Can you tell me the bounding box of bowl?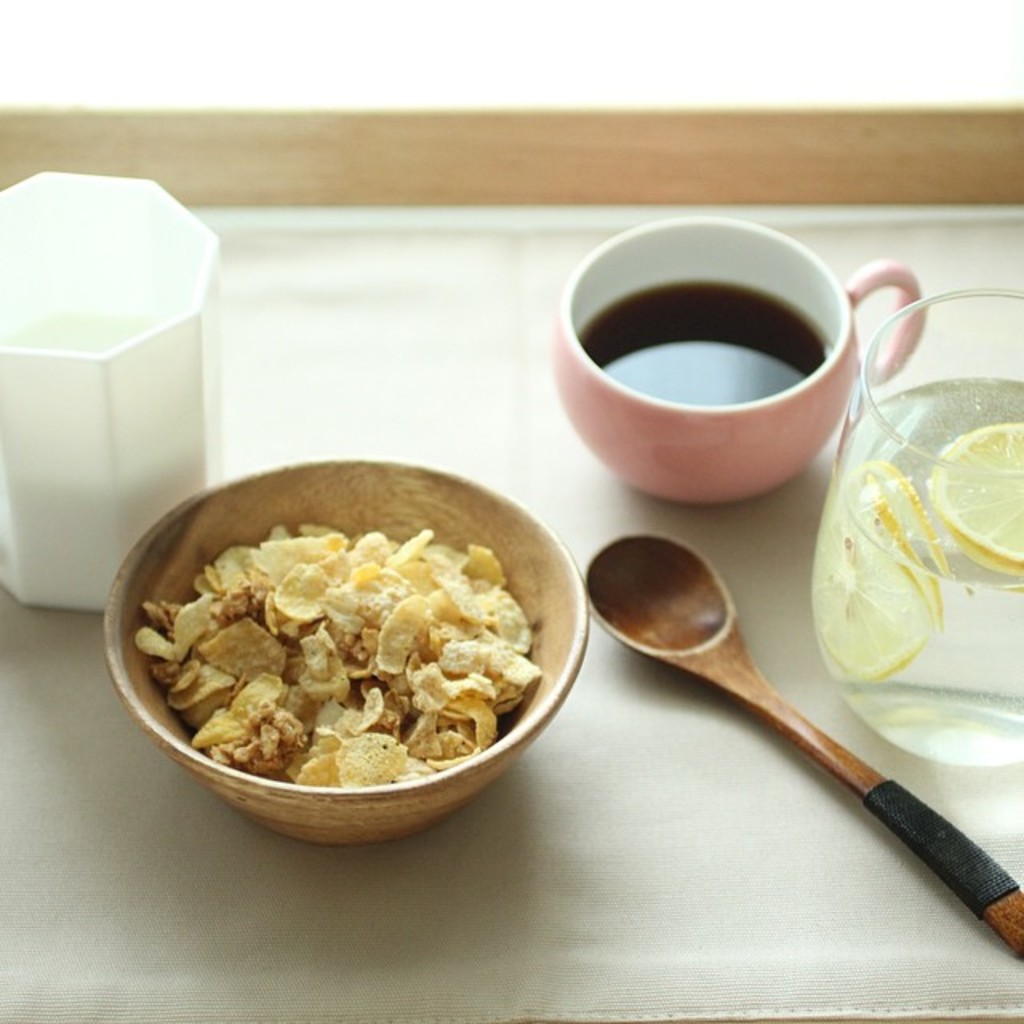
(91, 442, 595, 837).
